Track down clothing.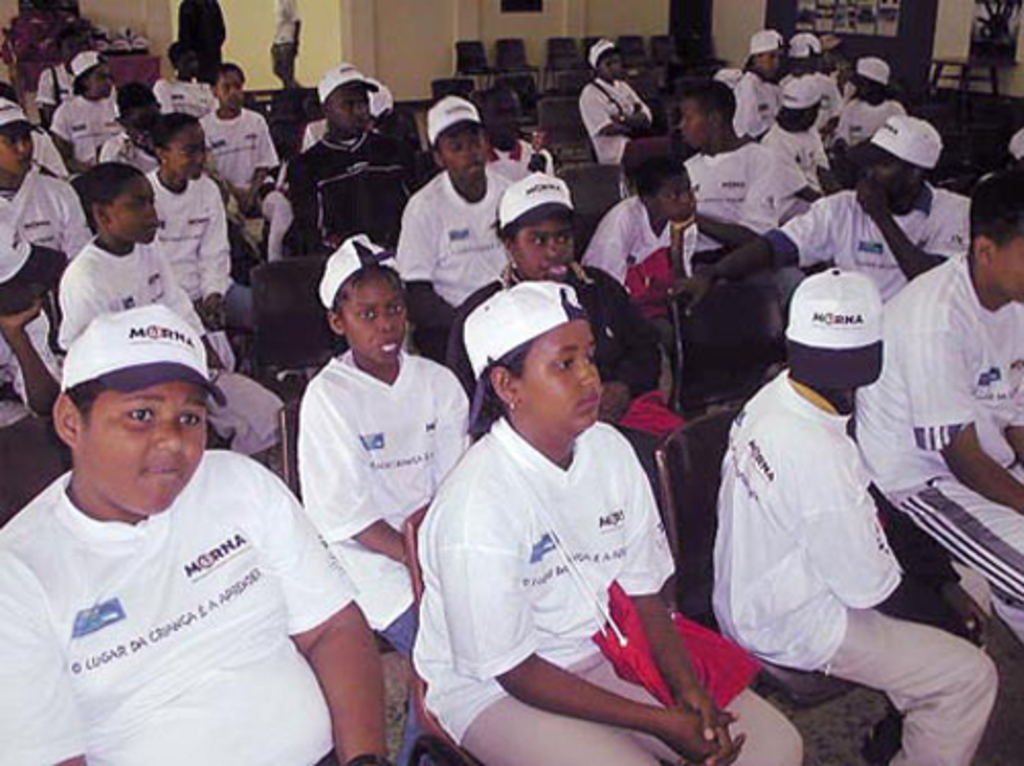
Tracked to BBox(395, 162, 512, 303).
